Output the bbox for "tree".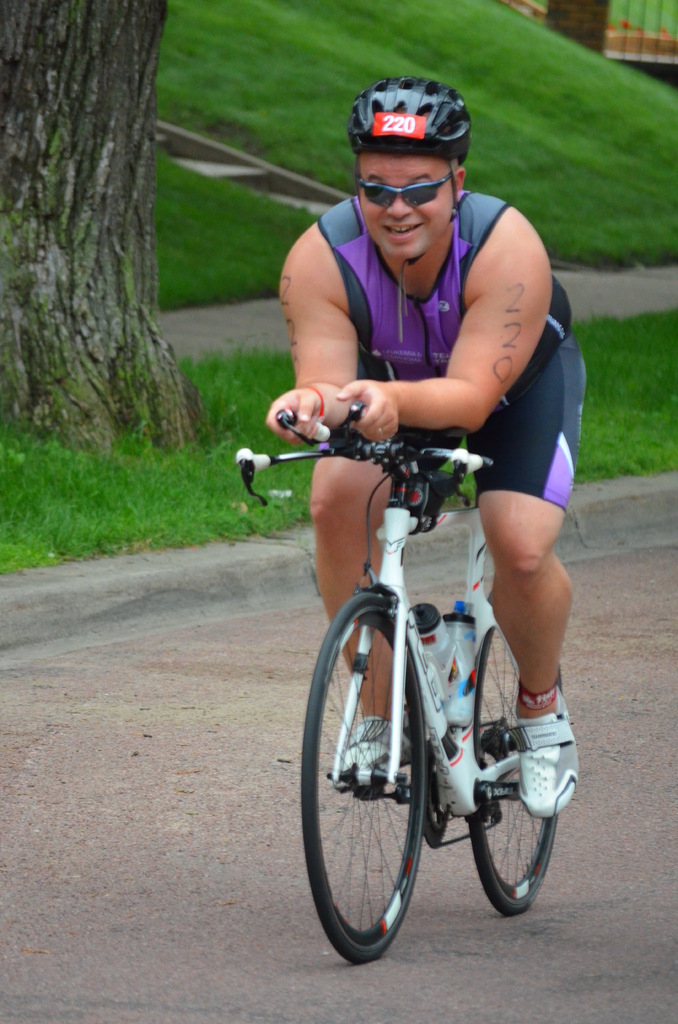
[8, 0, 213, 493].
